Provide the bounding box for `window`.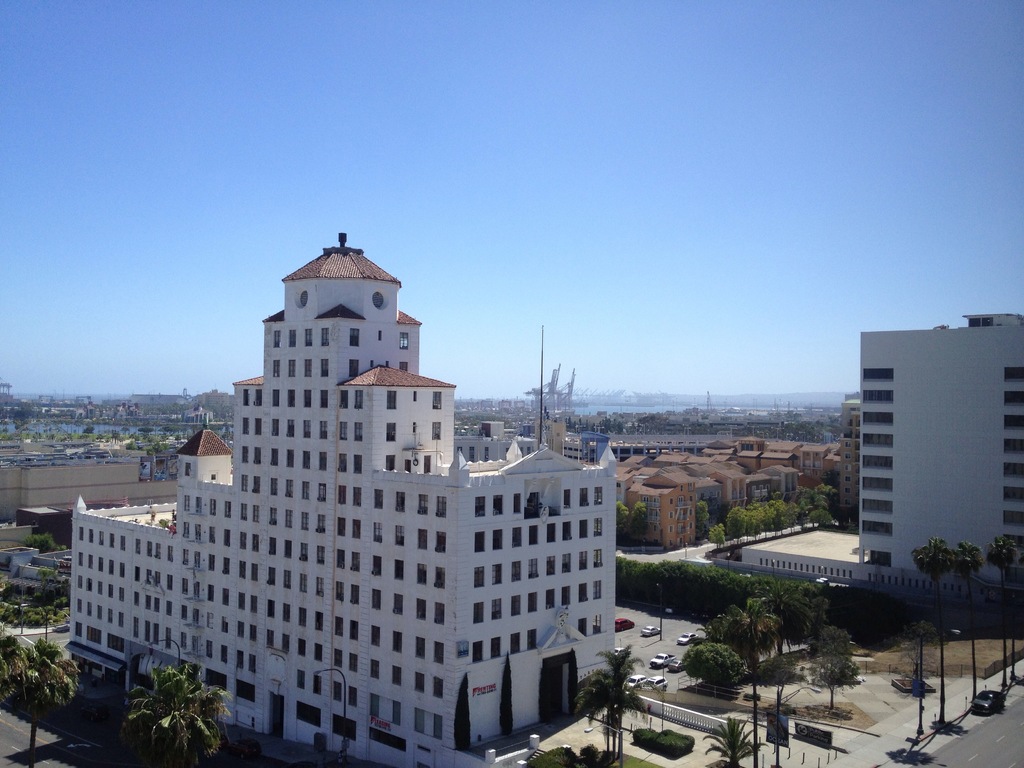
181, 576, 189, 596.
